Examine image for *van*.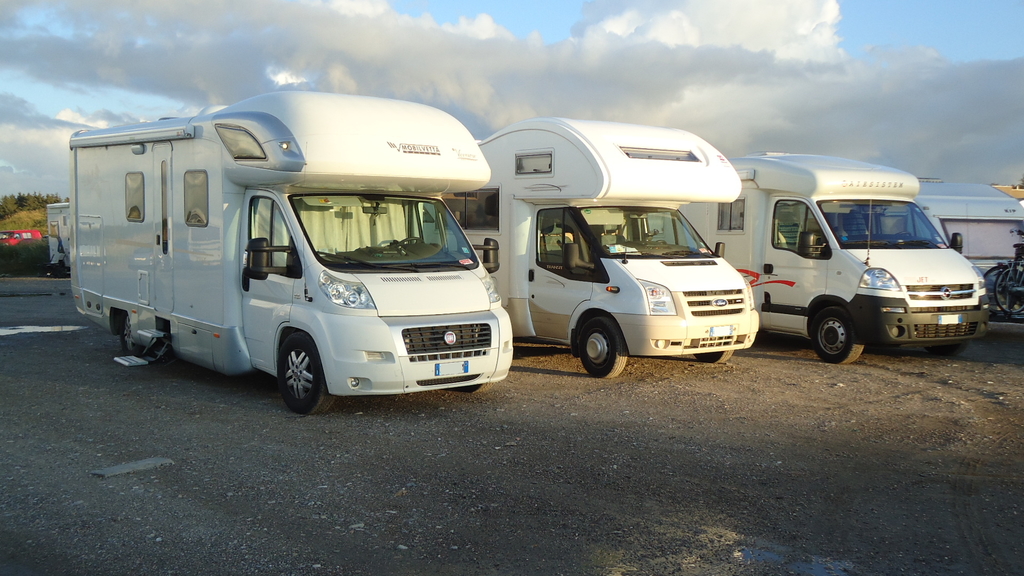
Examination result: bbox(644, 150, 993, 367).
